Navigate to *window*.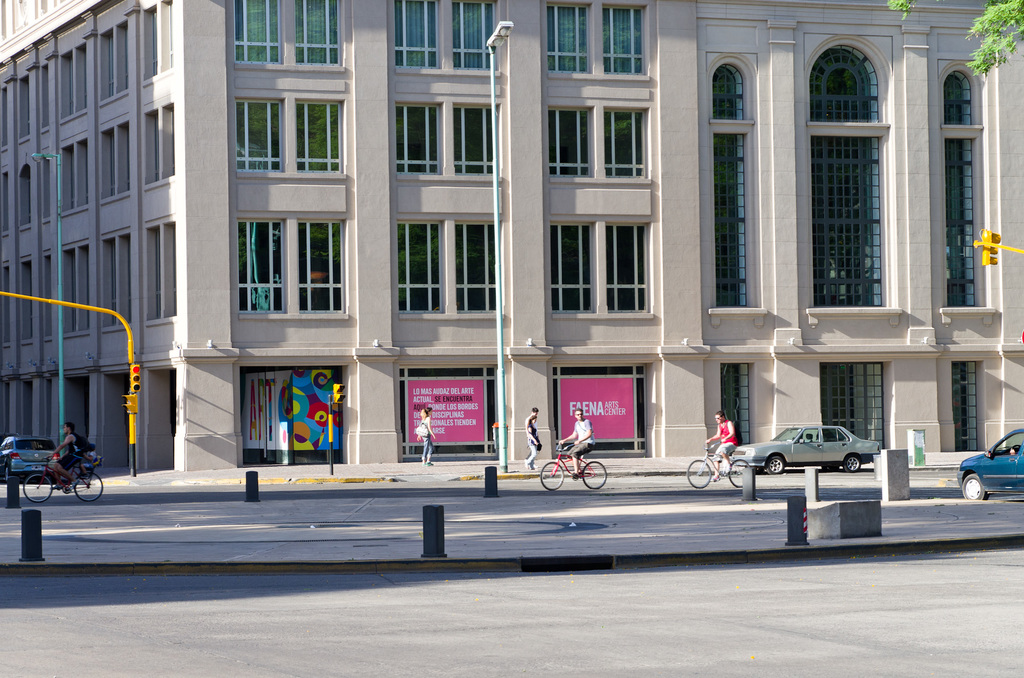
Navigation target: detection(296, 1, 346, 69).
